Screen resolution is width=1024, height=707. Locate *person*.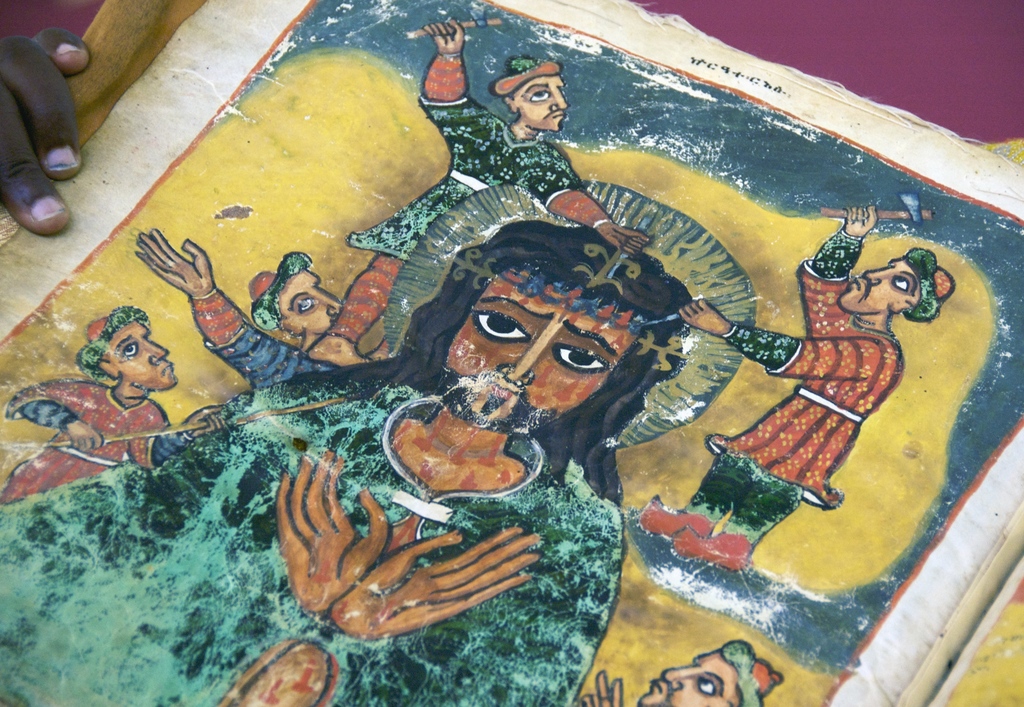
{"left": 0, "top": 306, "right": 223, "bottom": 510}.
